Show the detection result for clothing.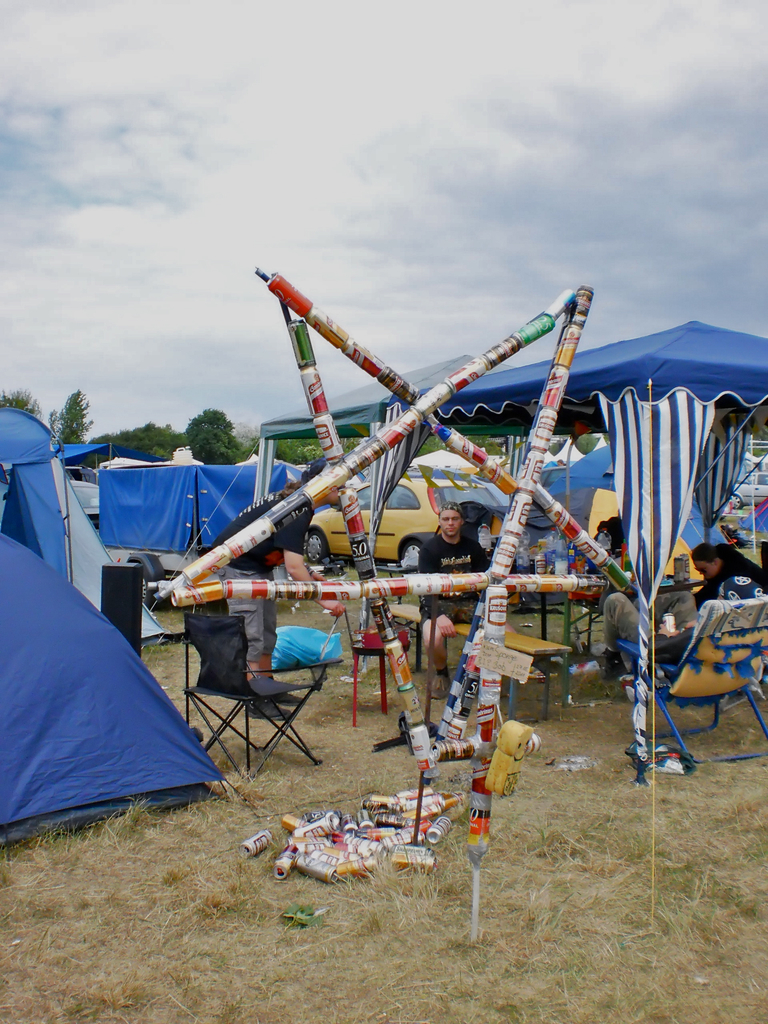
region(600, 586, 695, 671).
